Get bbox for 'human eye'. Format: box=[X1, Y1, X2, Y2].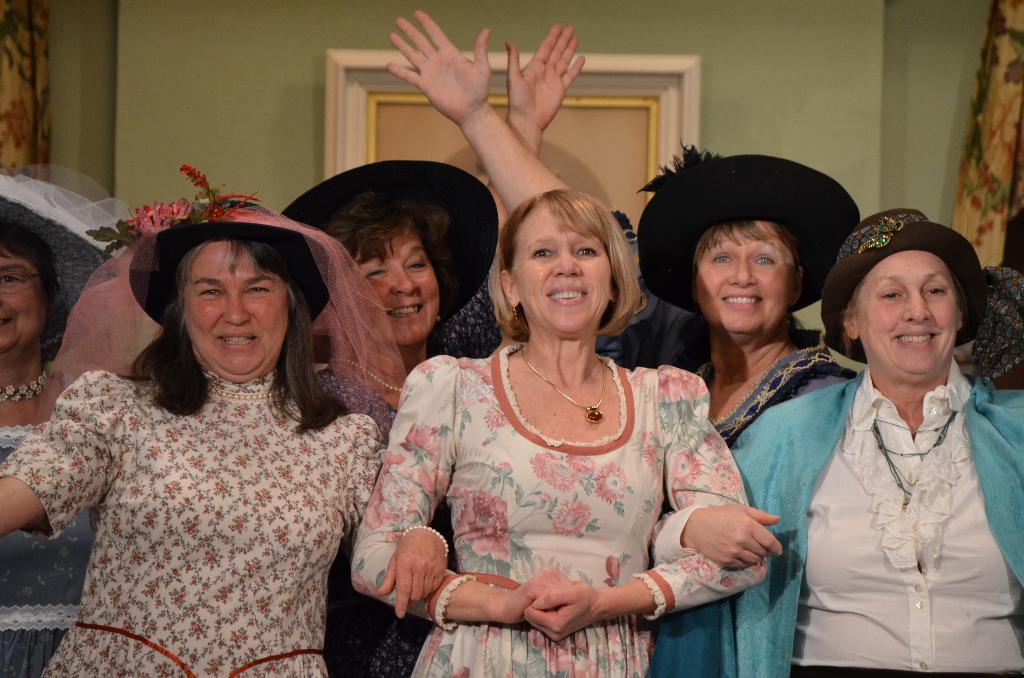
box=[872, 285, 908, 301].
